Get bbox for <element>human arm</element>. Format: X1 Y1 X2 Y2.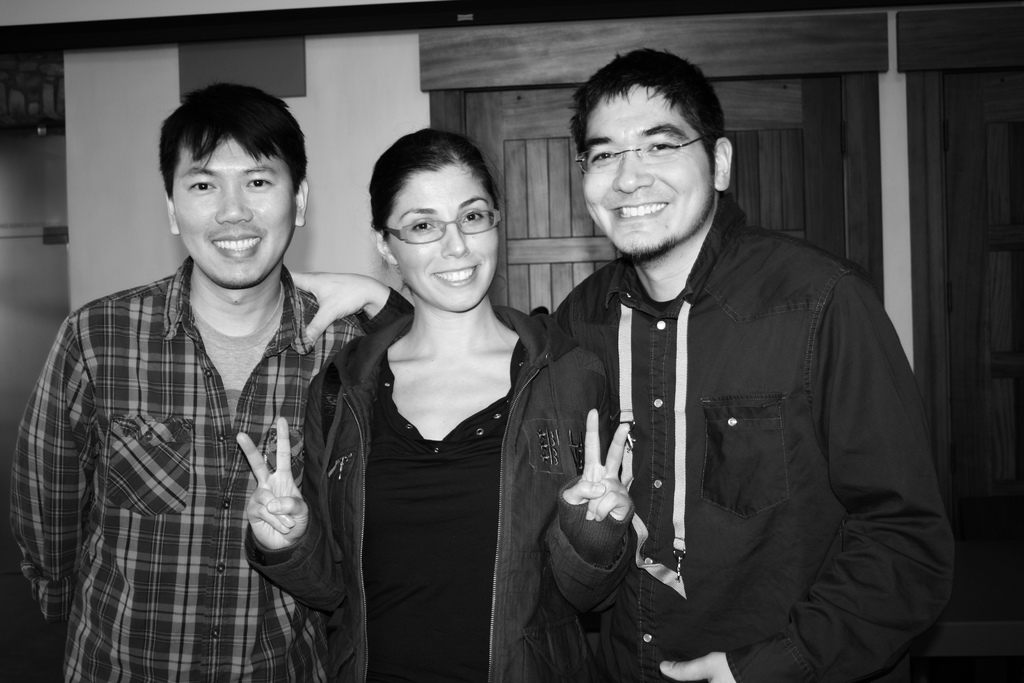
283 266 594 352.
